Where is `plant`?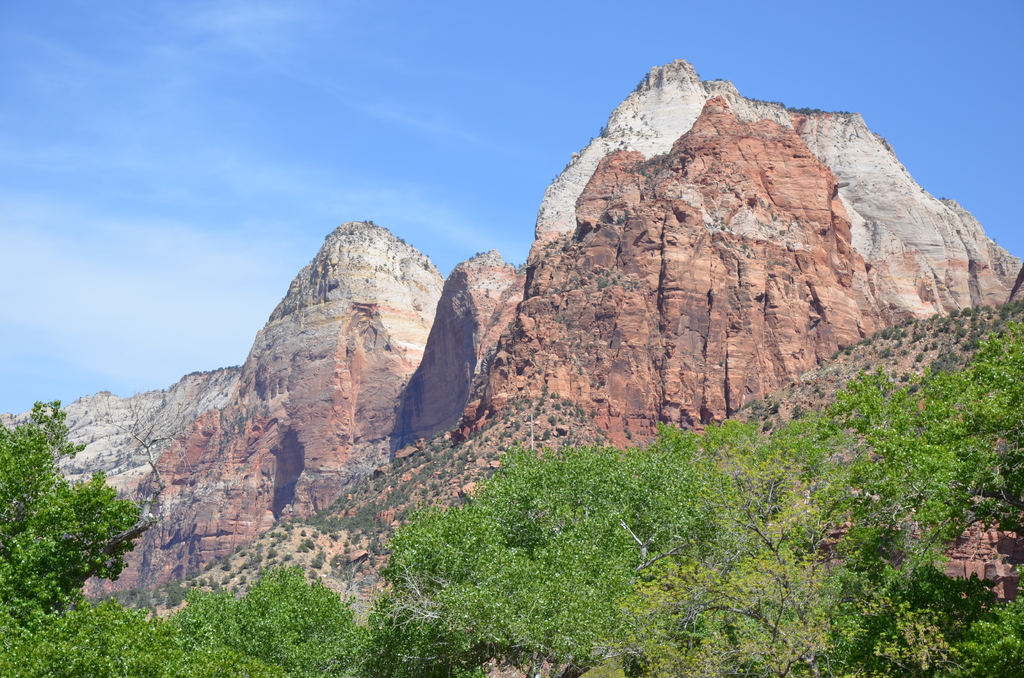
[x1=520, y1=407, x2=551, y2=446].
